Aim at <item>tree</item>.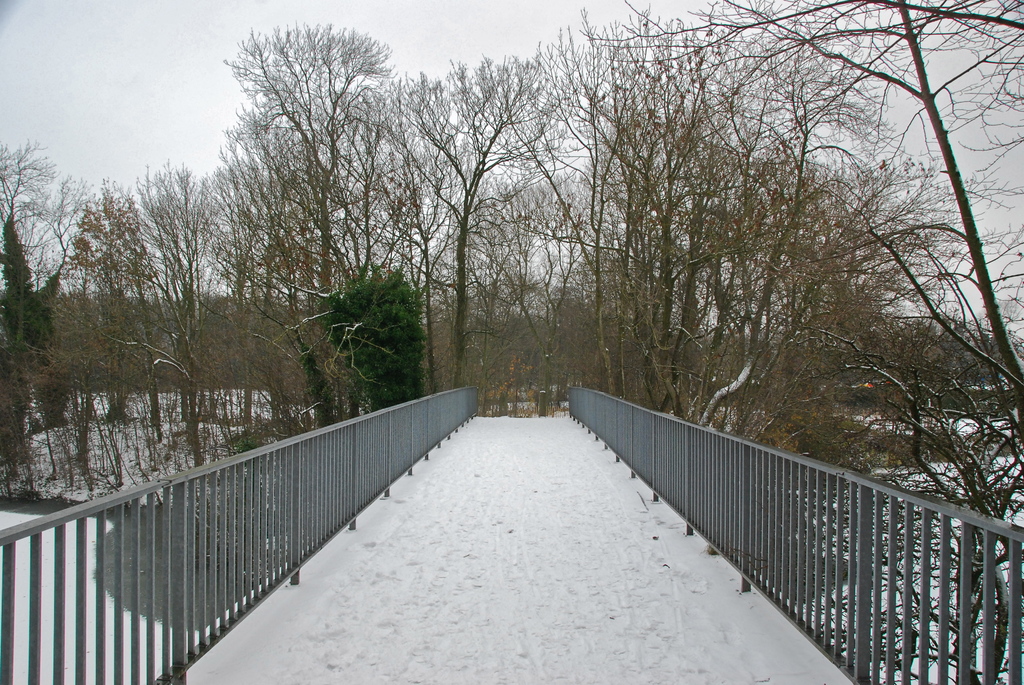
Aimed at box=[376, 78, 460, 338].
